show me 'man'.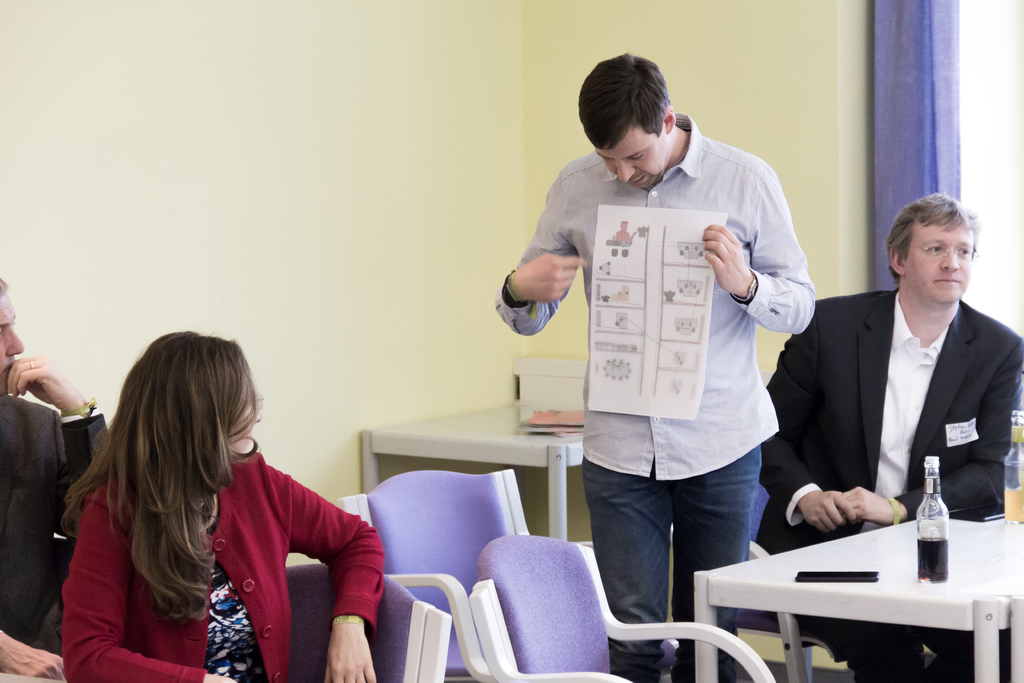
'man' is here: [x1=798, y1=189, x2=1021, y2=580].
